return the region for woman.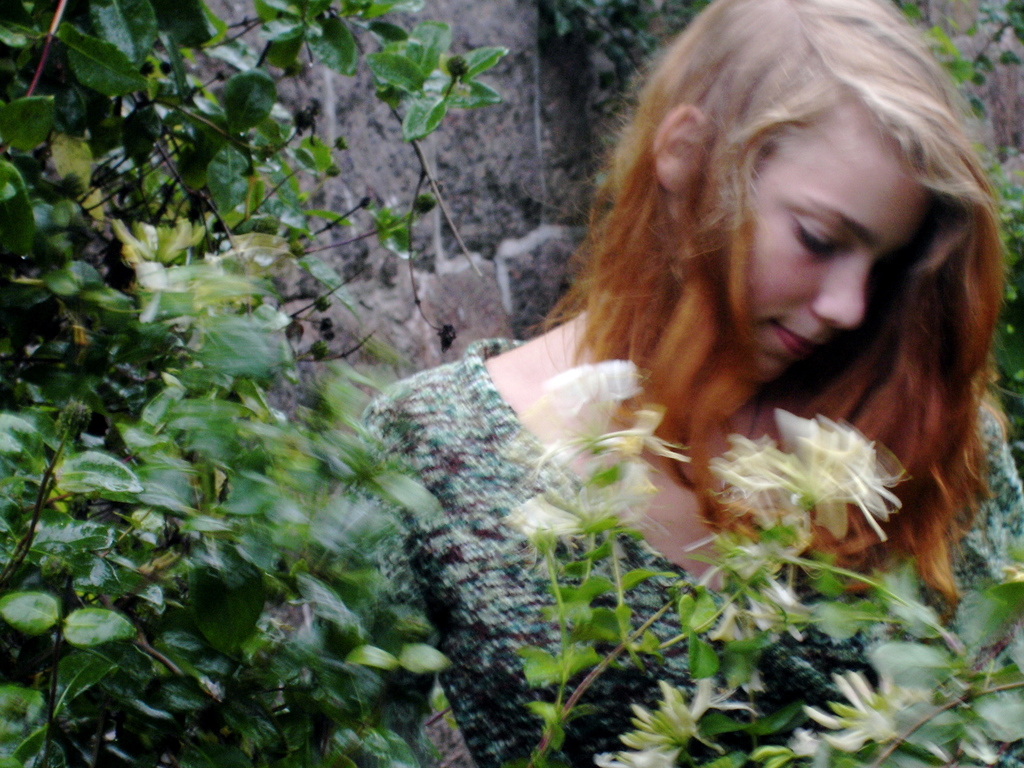
left=289, top=12, right=1023, bottom=701.
